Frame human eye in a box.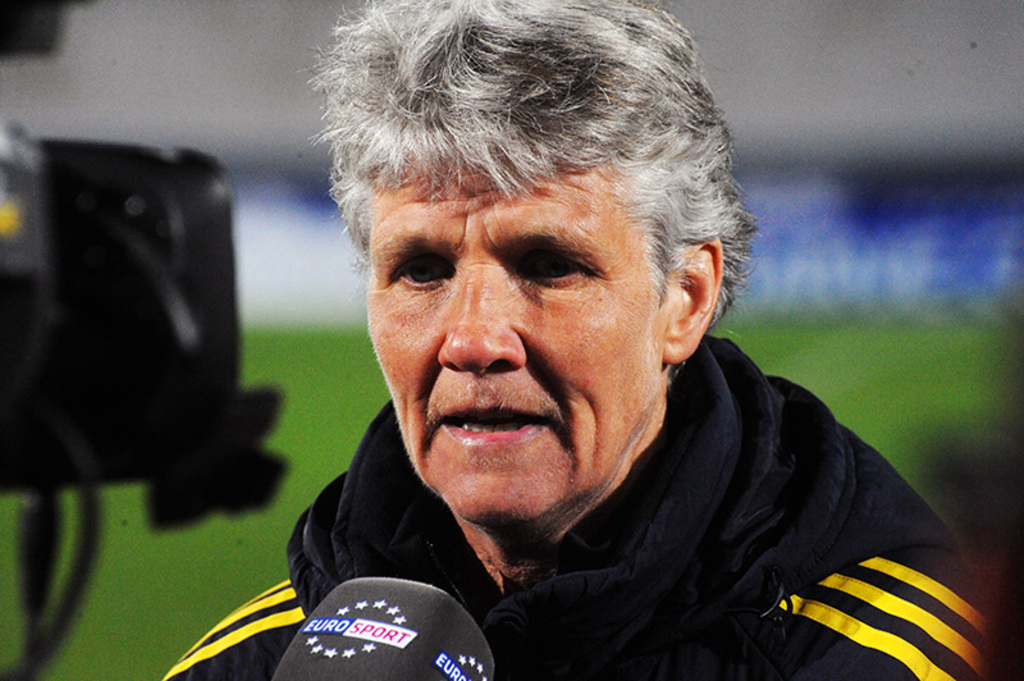
BBox(507, 244, 600, 293).
